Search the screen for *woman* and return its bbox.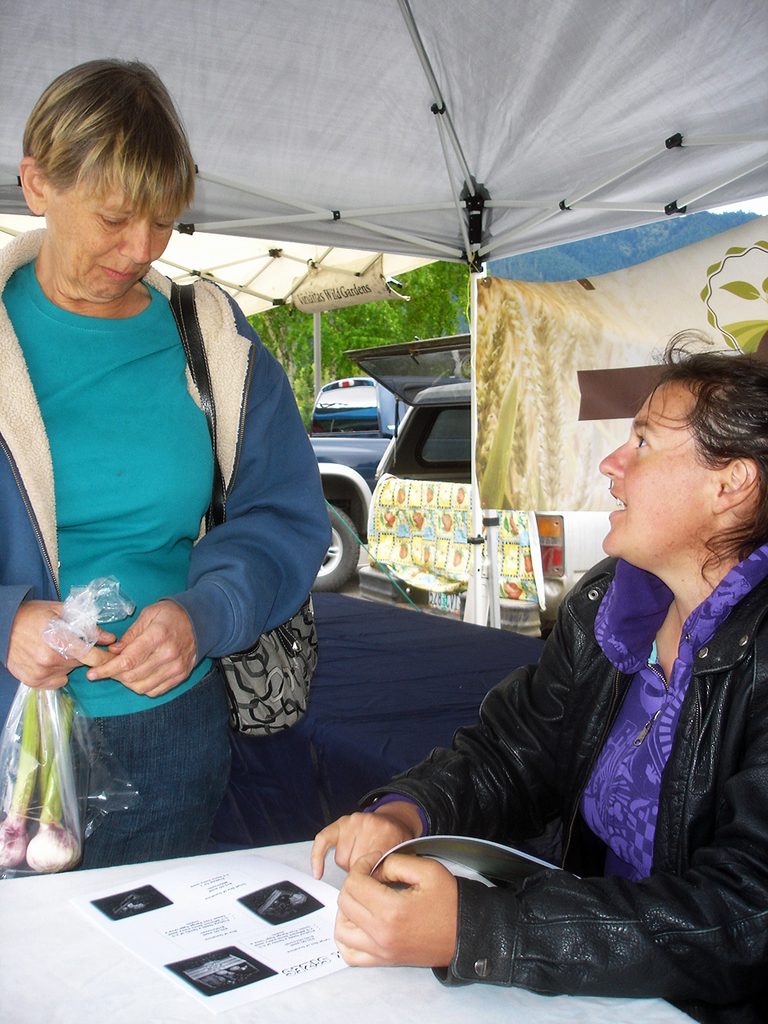
Found: [0,78,341,938].
